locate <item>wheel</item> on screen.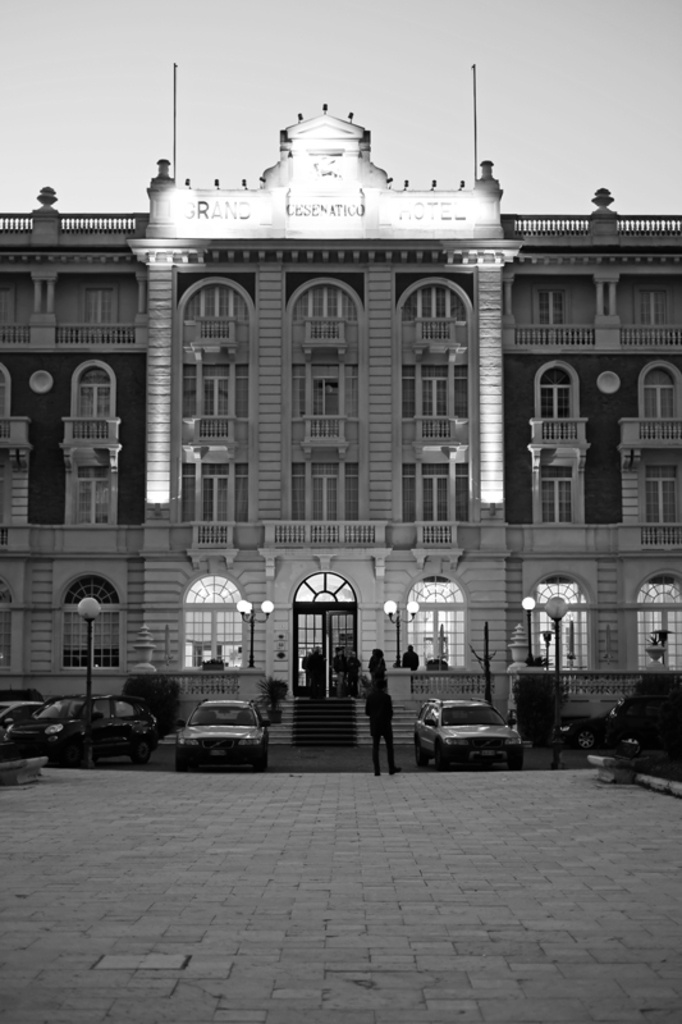
On screen at (left=427, top=745, right=441, bottom=771).
